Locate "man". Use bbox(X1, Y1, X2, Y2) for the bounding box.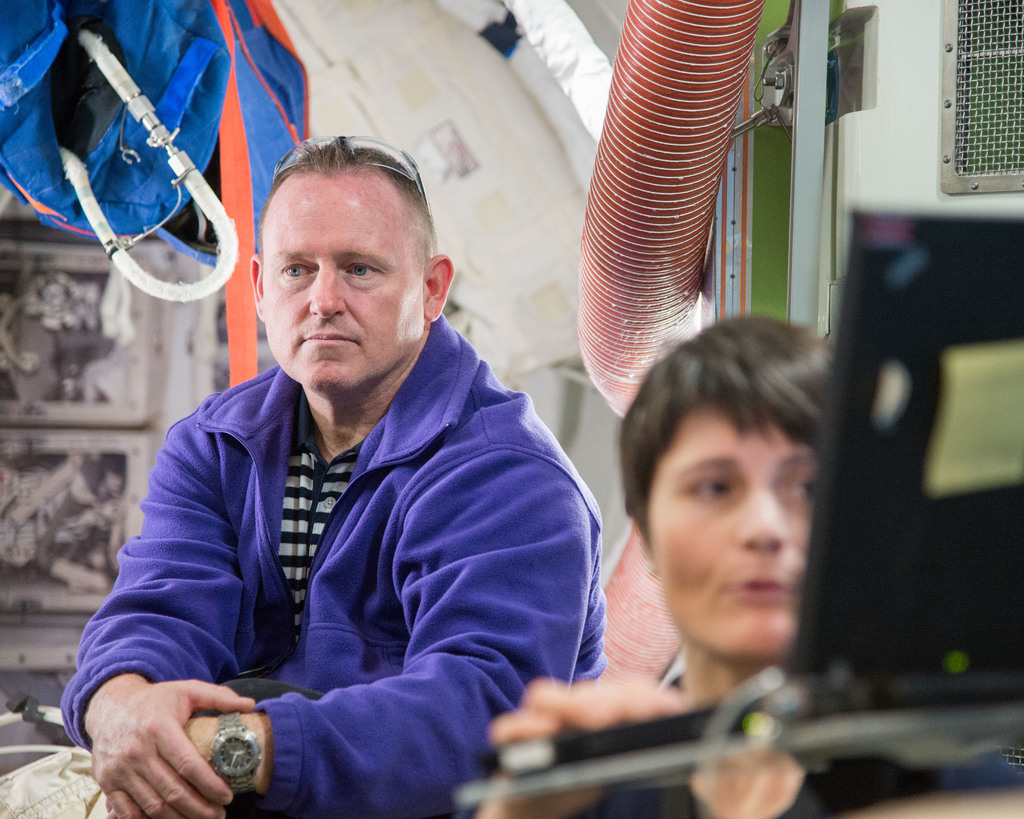
bbox(79, 126, 628, 804).
